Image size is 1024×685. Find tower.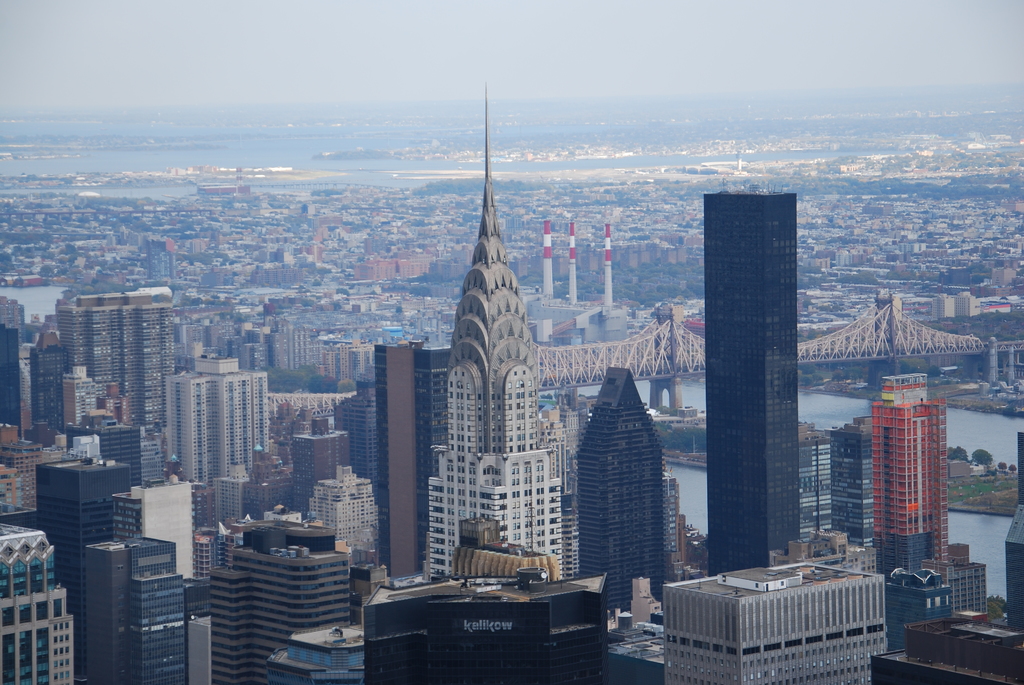
{"x1": 161, "y1": 354, "x2": 268, "y2": 483}.
